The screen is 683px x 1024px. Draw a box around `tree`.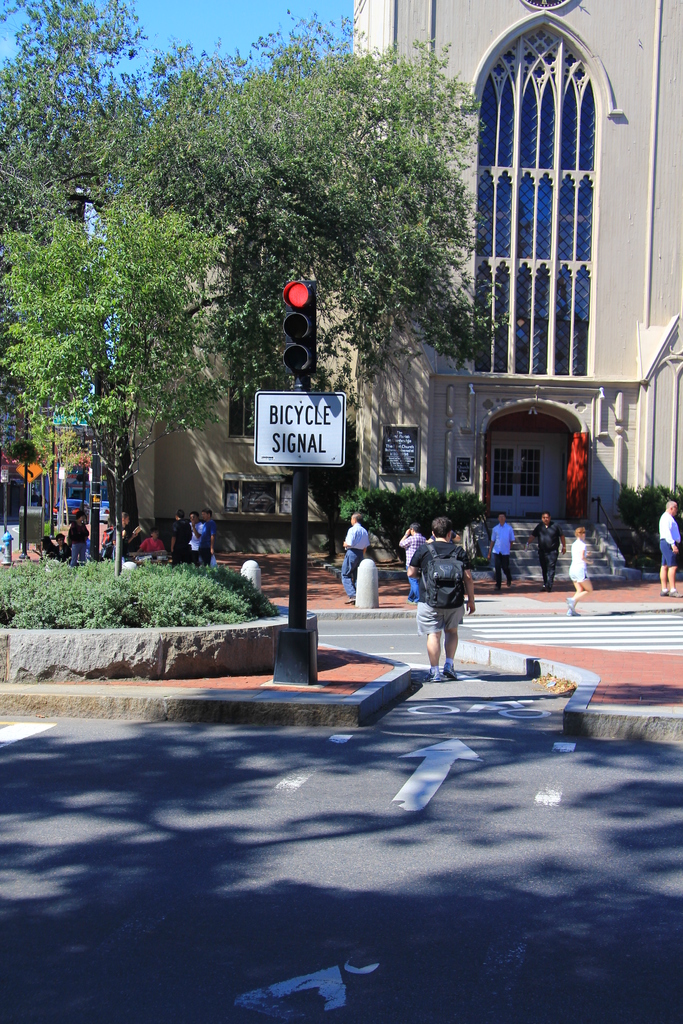
134/0/495/563.
